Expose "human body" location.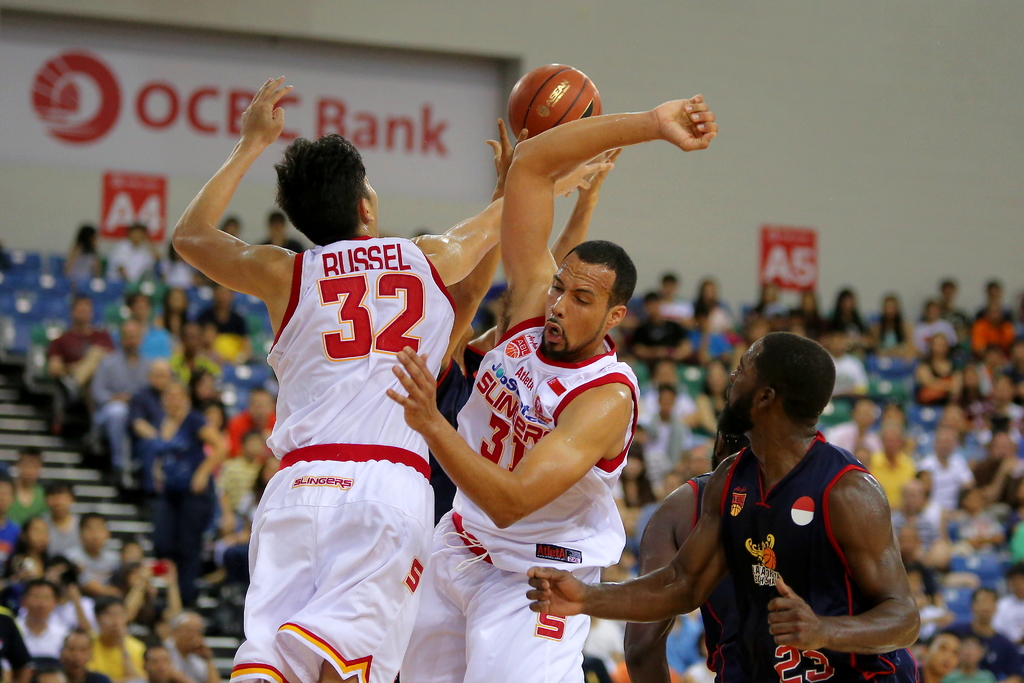
Exposed at [x1=166, y1=79, x2=622, y2=682].
